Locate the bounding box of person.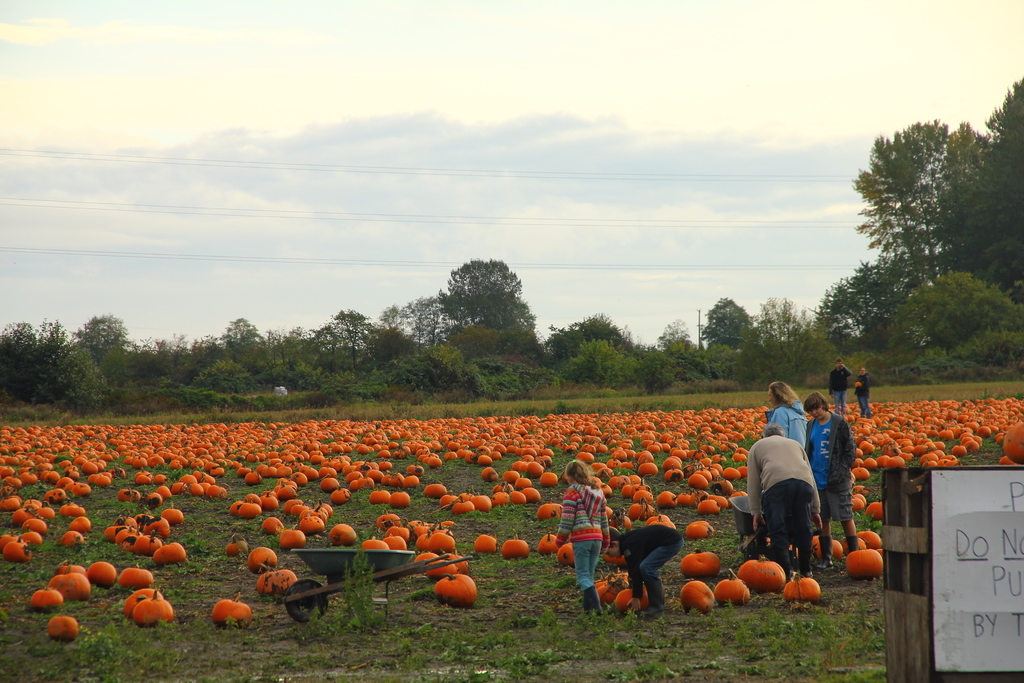
Bounding box: 750,390,829,589.
